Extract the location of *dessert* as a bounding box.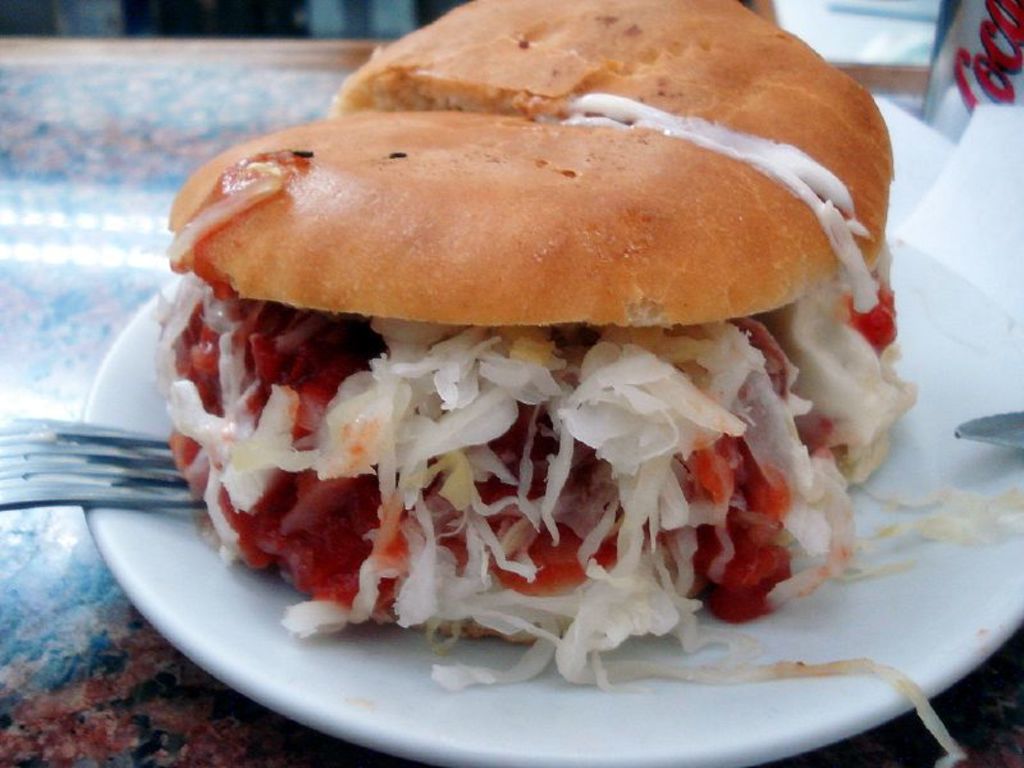
x1=137 y1=76 x2=940 y2=658.
